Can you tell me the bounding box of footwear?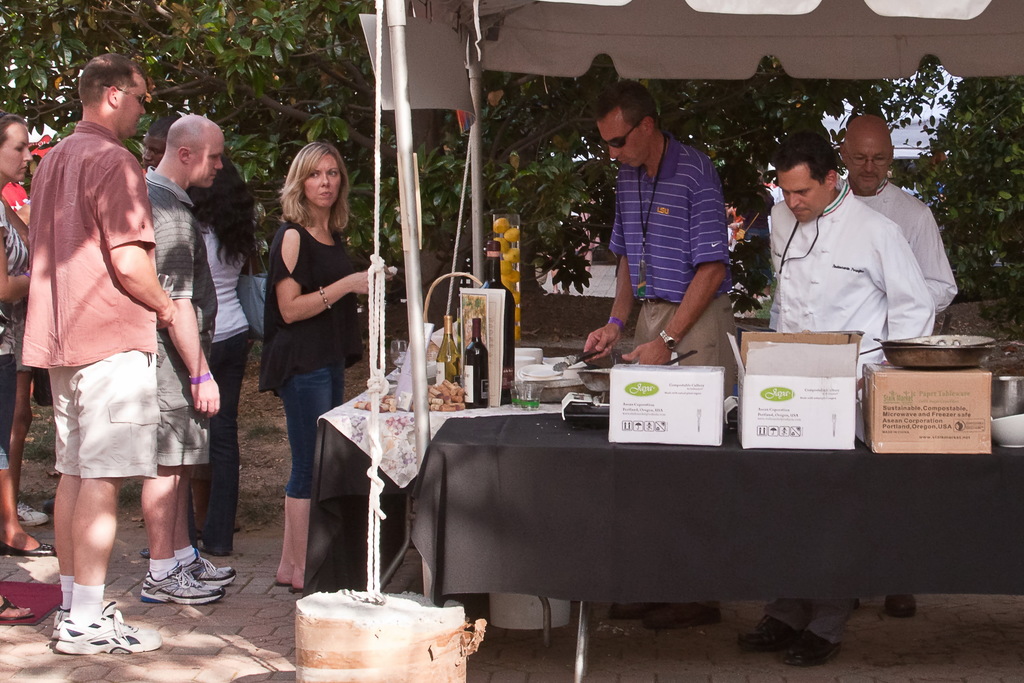
0:593:36:622.
